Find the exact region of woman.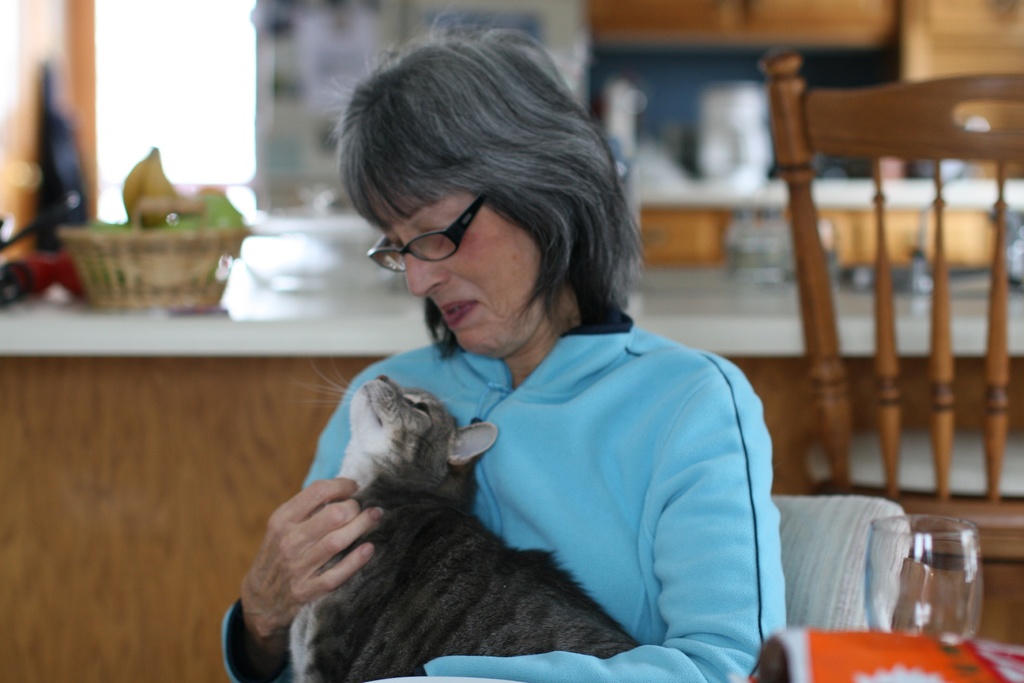
Exact region: (228,67,817,675).
